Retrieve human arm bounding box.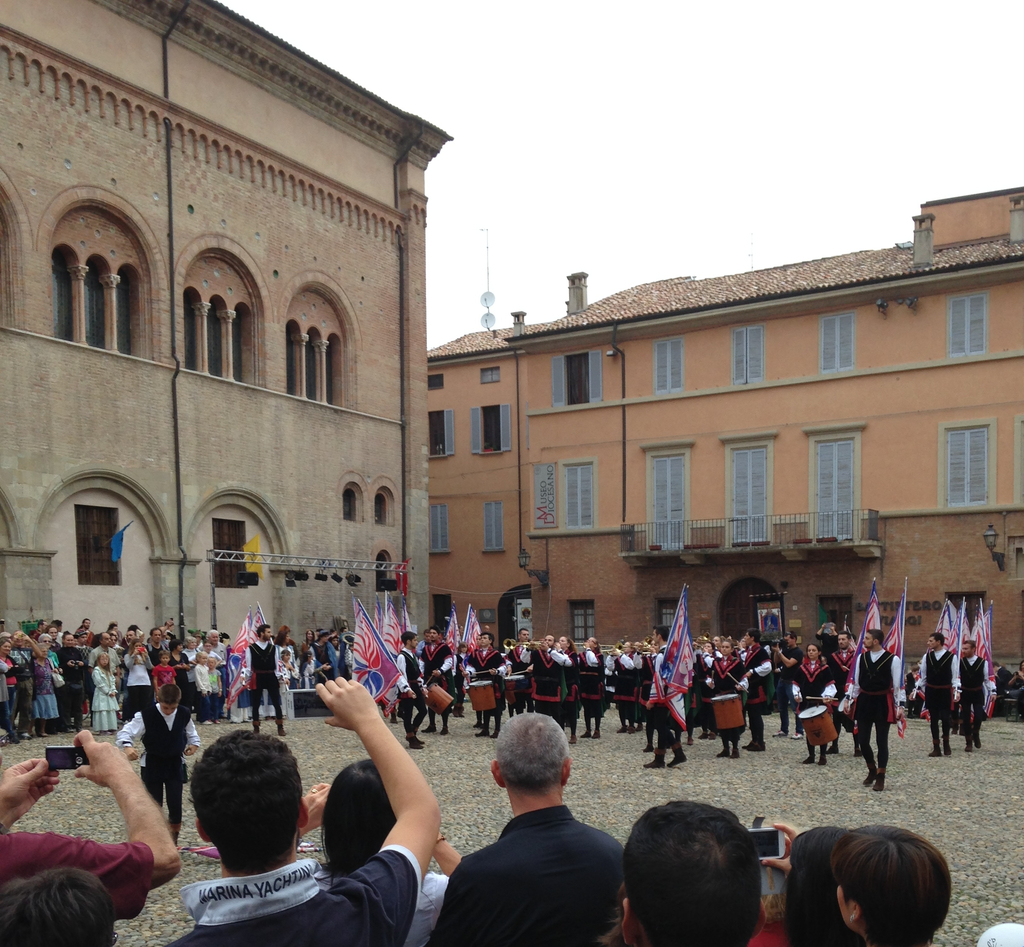
Bounding box: x1=554 y1=638 x2=573 y2=666.
